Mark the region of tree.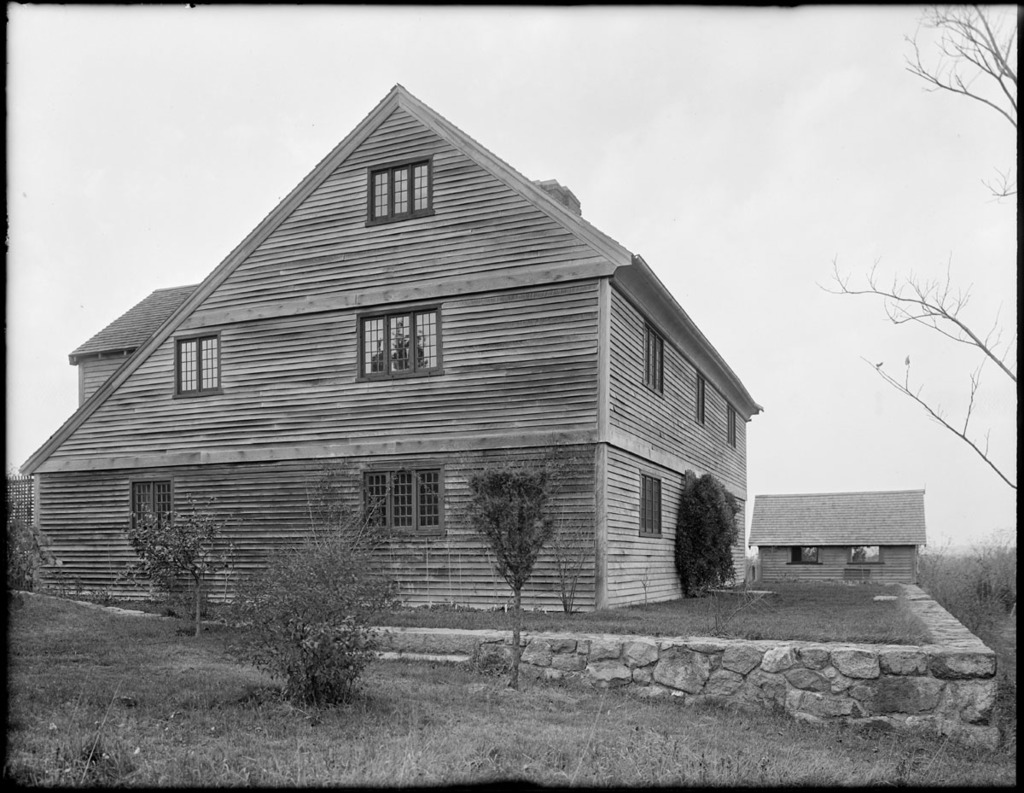
Region: bbox(677, 462, 740, 601).
